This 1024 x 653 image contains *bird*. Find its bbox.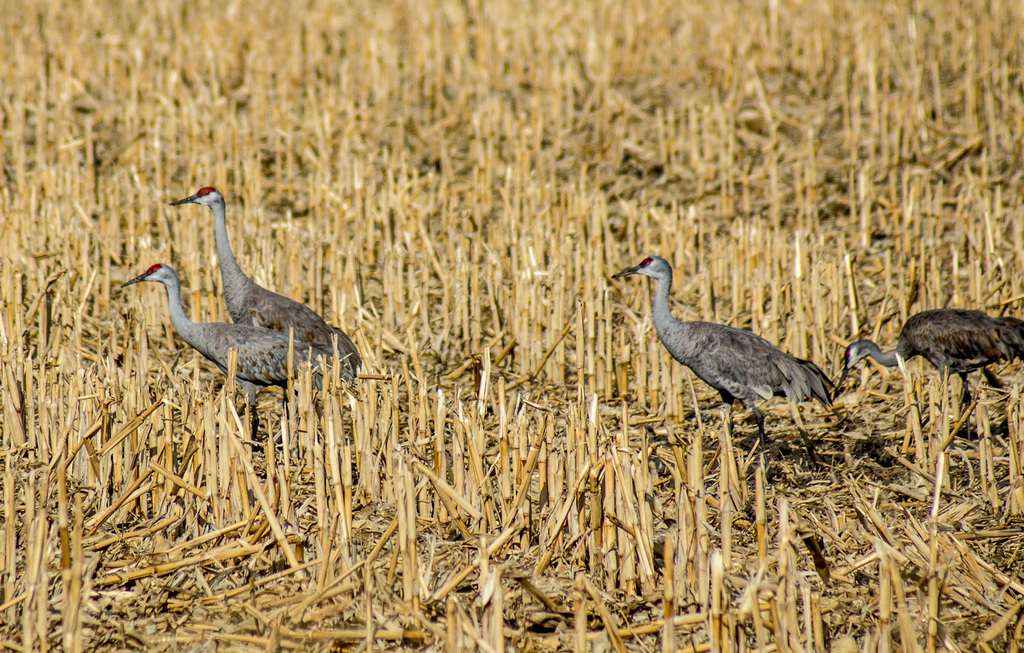
left=830, top=306, right=1023, bottom=414.
